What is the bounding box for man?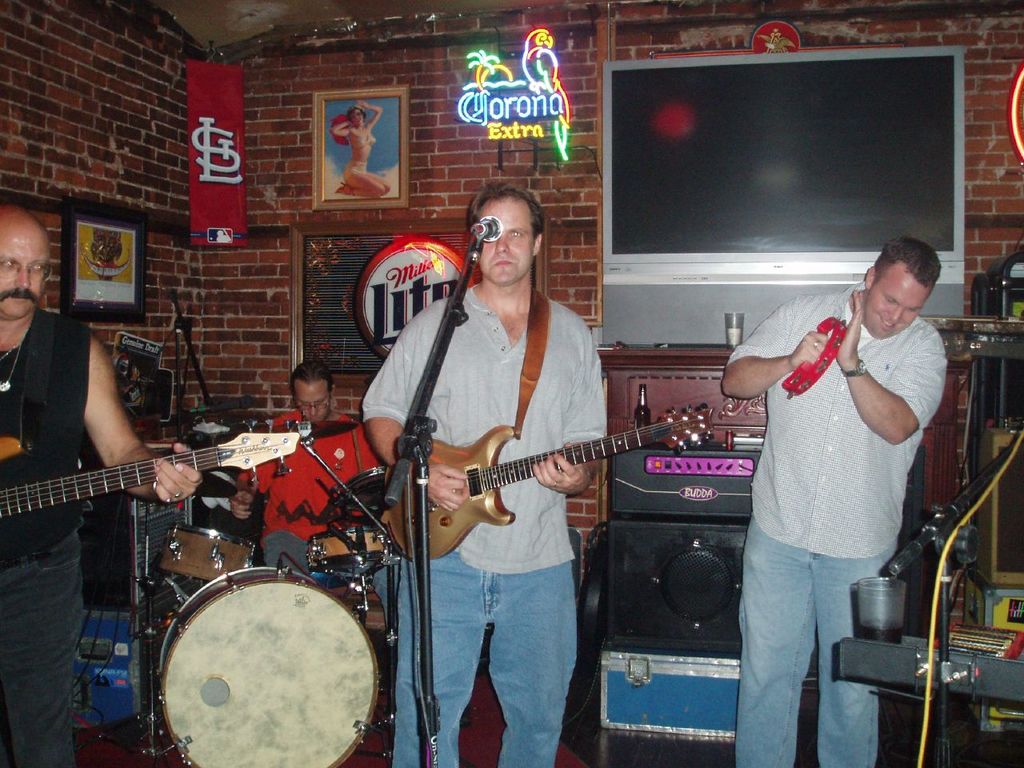
x1=229, y1=358, x2=389, y2=628.
